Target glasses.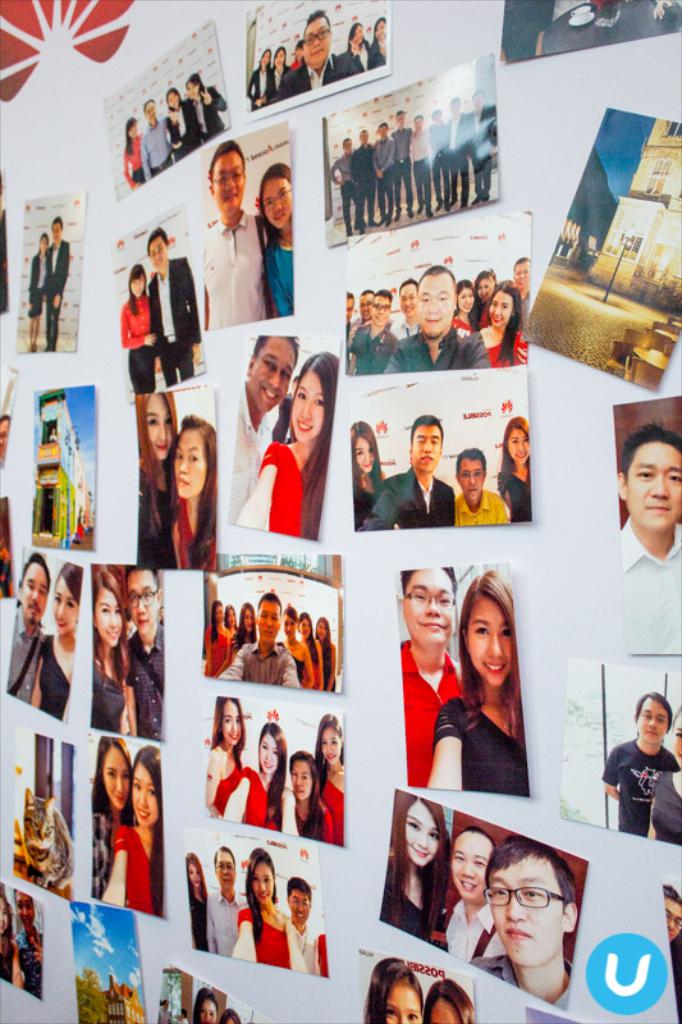
Target region: detection(400, 581, 458, 612).
